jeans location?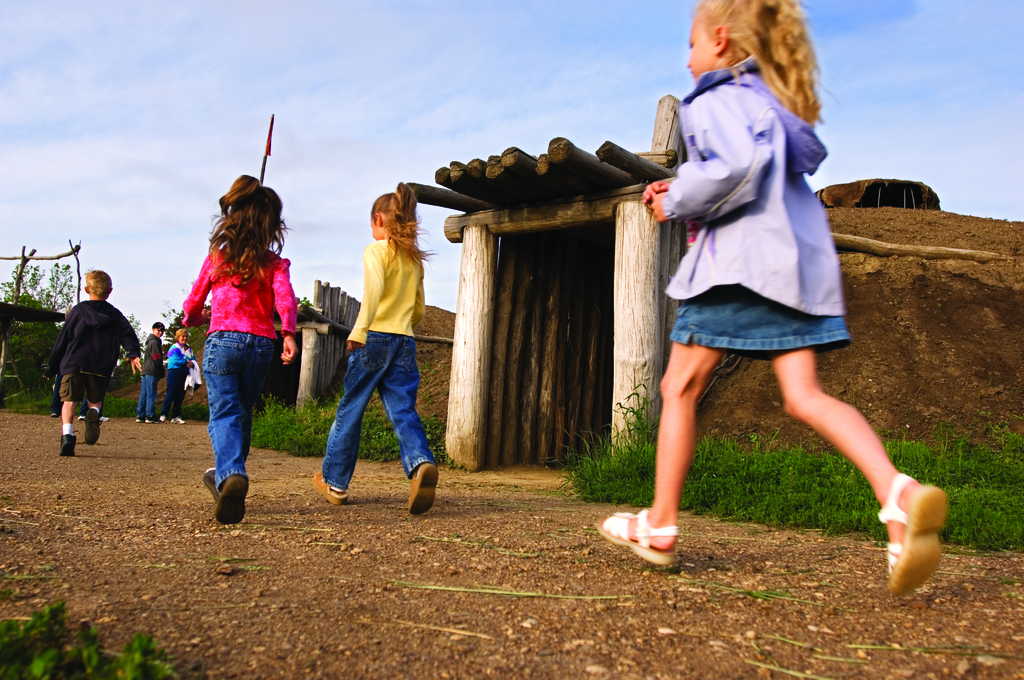
<region>324, 327, 429, 492</region>
